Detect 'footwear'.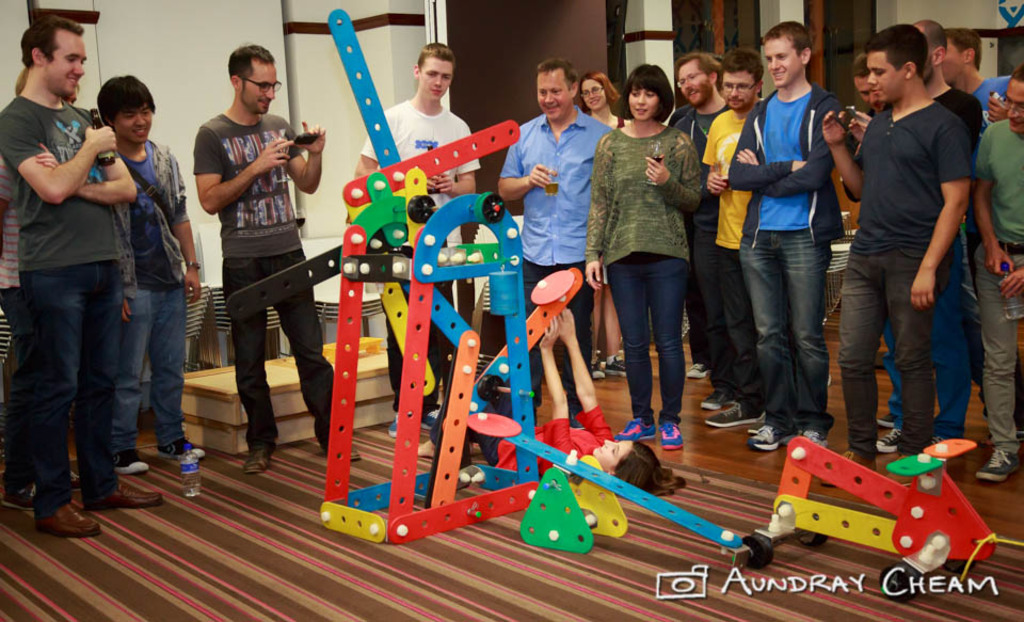
Detected at select_region(931, 434, 942, 445).
